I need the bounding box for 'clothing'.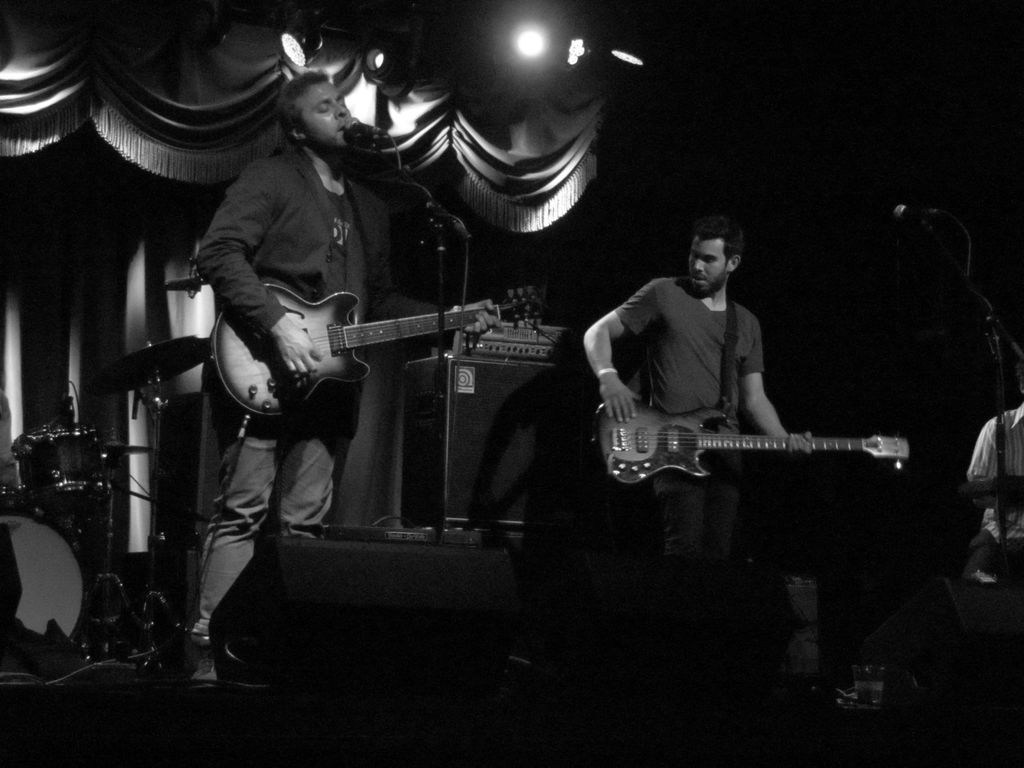
Here it is: (x1=195, y1=146, x2=403, y2=643).
